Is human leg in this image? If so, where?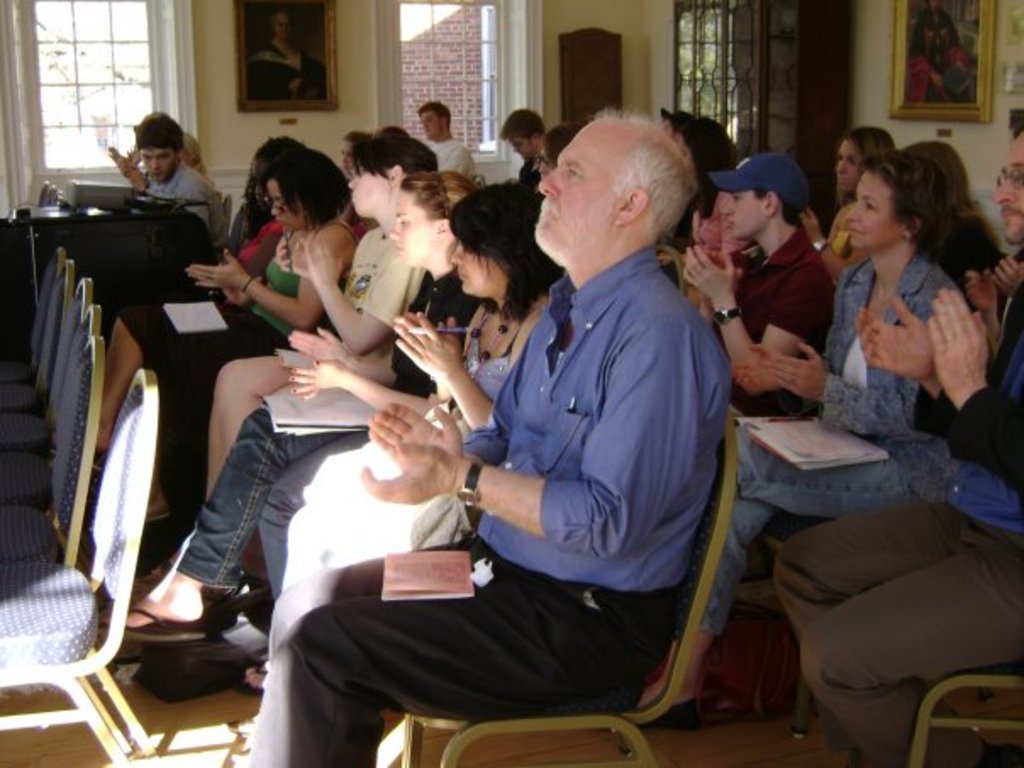
Yes, at 98, 307, 195, 451.
